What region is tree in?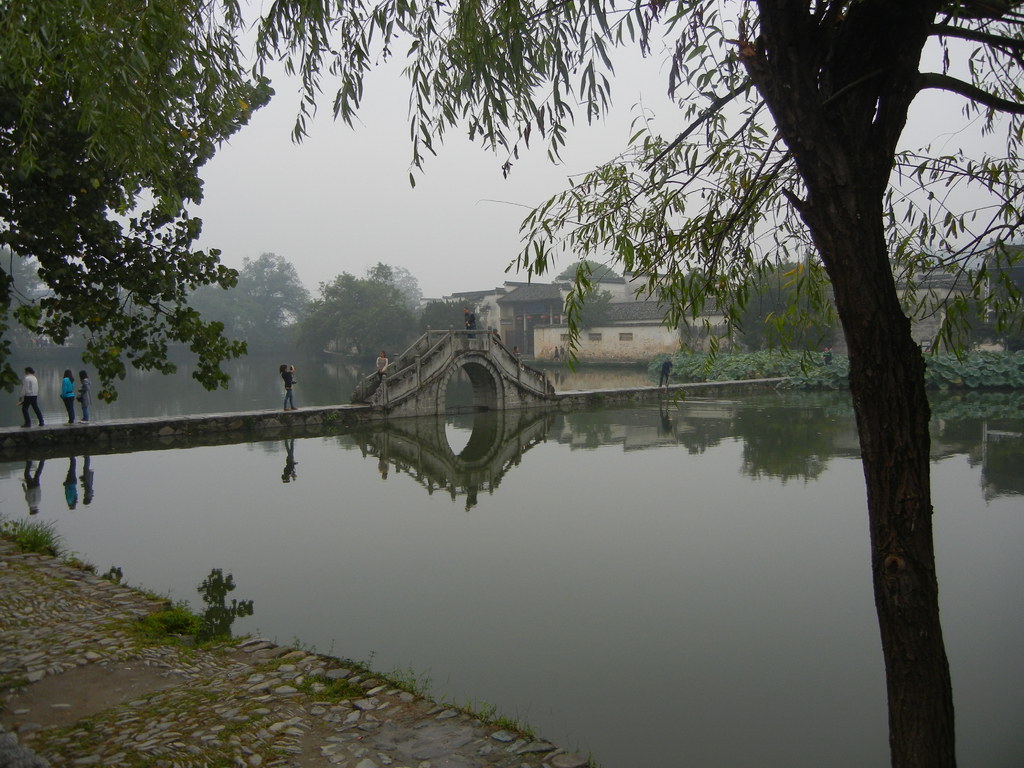
box=[197, 558, 264, 636].
